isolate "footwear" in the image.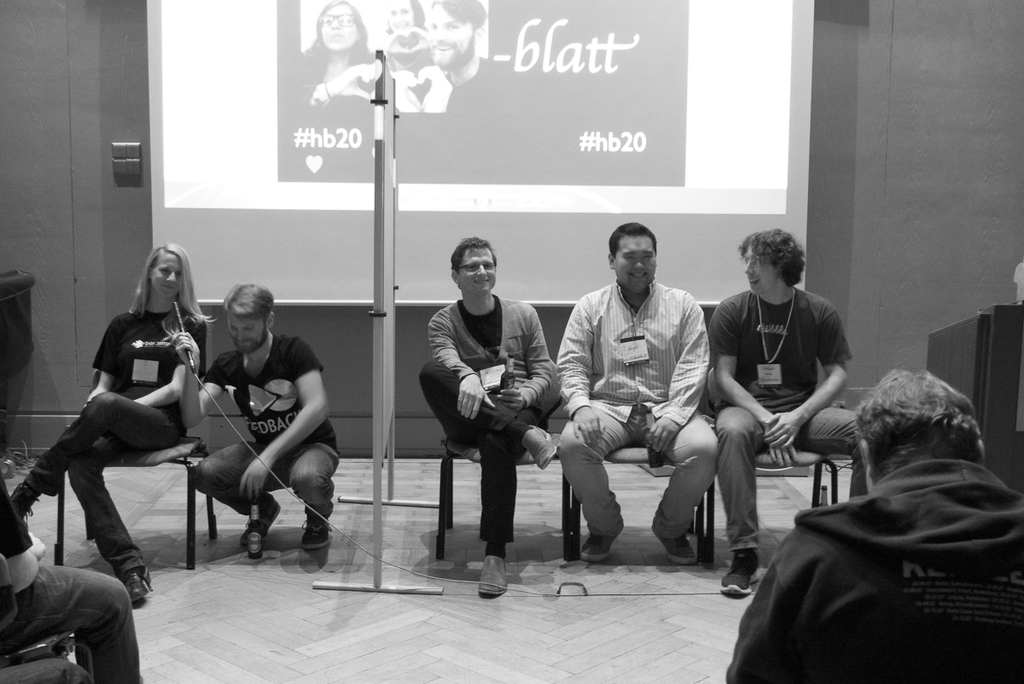
Isolated region: locate(9, 481, 43, 523).
